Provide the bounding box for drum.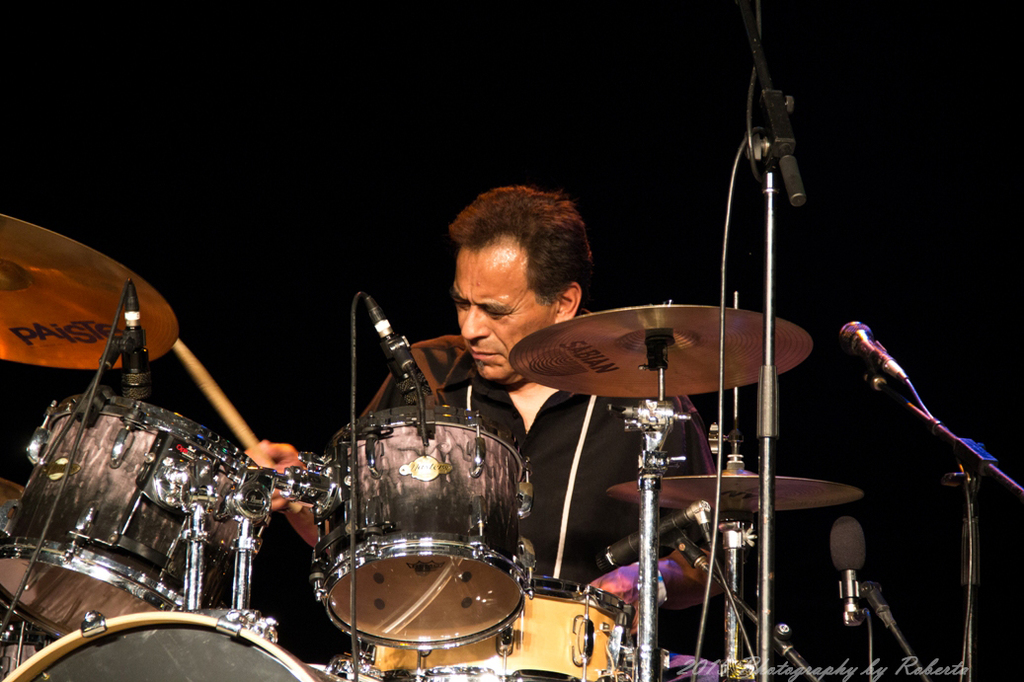
bbox(313, 402, 524, 649).
